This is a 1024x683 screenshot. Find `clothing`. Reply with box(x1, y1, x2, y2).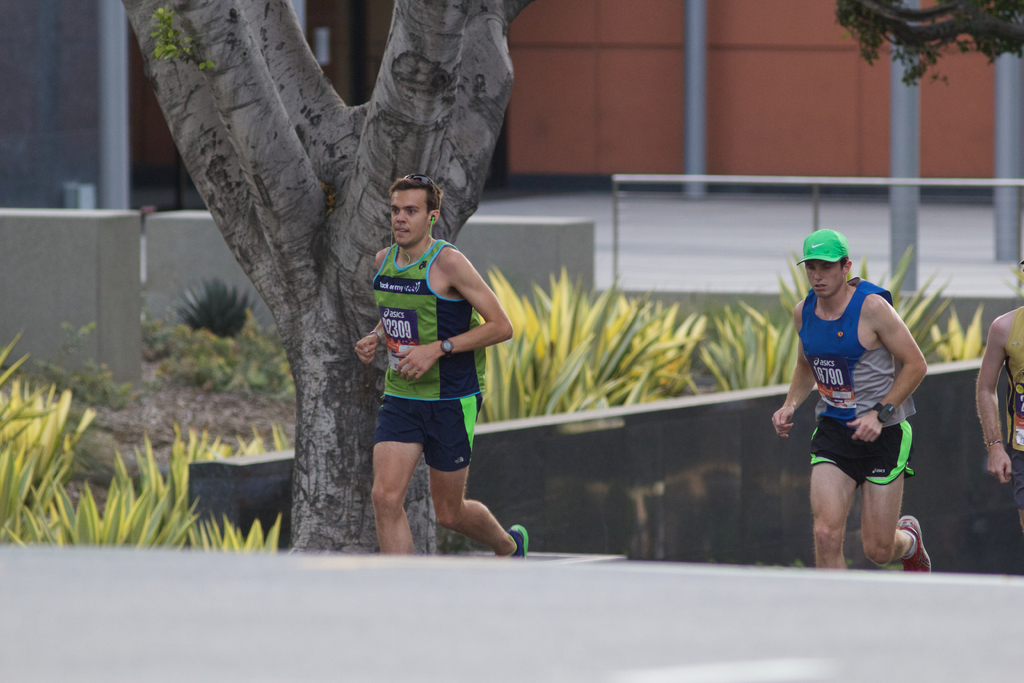
box(1003, 365, 1023, 469).
